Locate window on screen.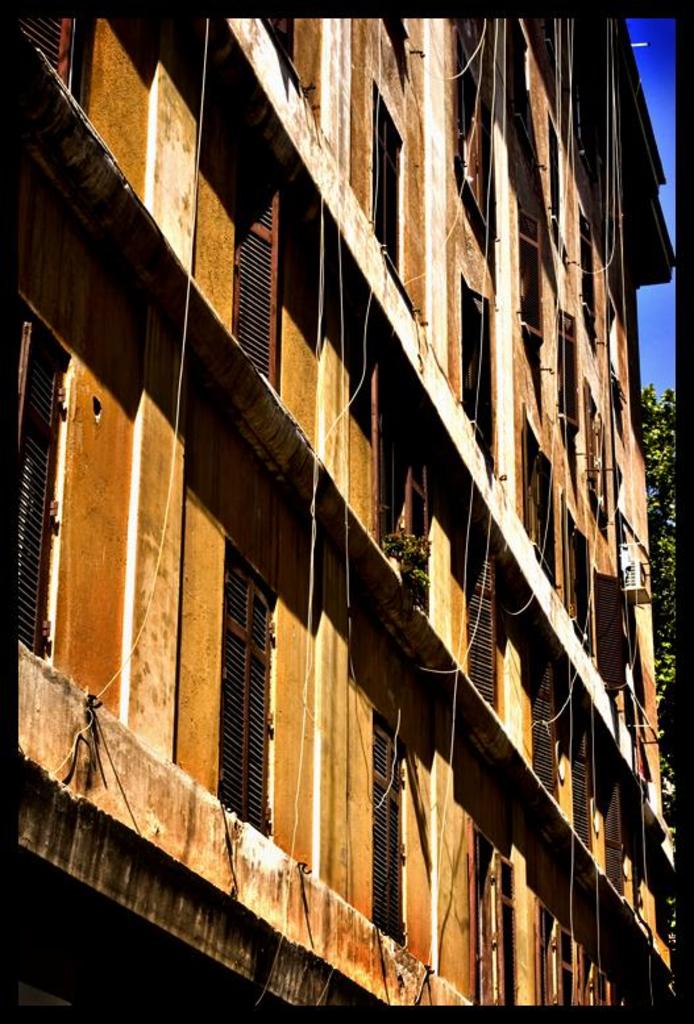
On screen at [x1=465, y1=542, x2=504, y2=696].
